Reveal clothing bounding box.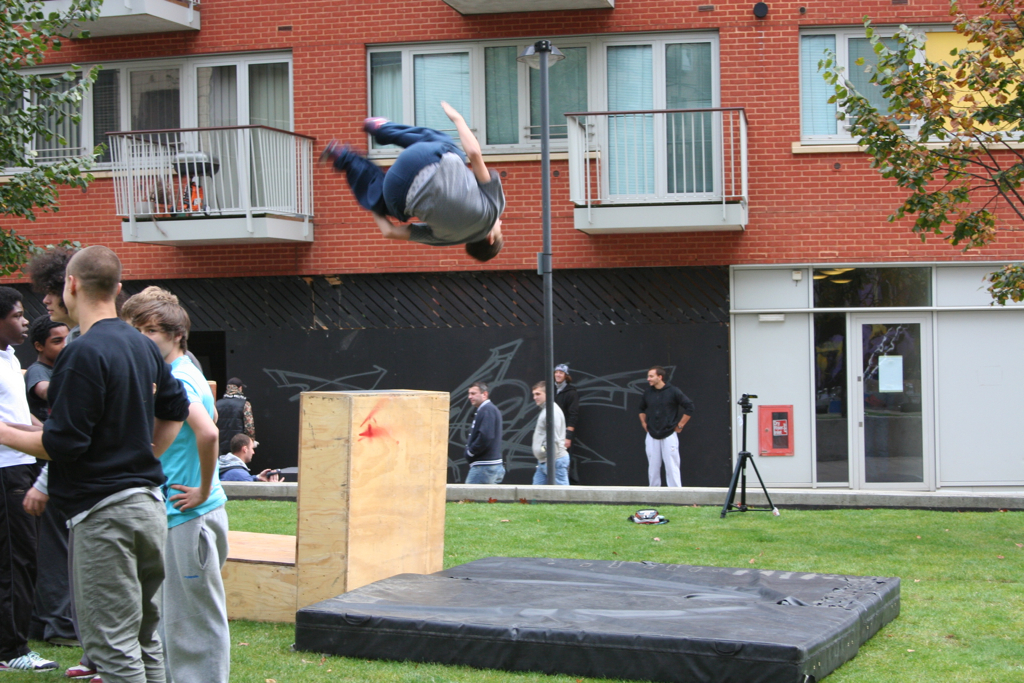
Revealed: locate(211, 389, 251, 461).
